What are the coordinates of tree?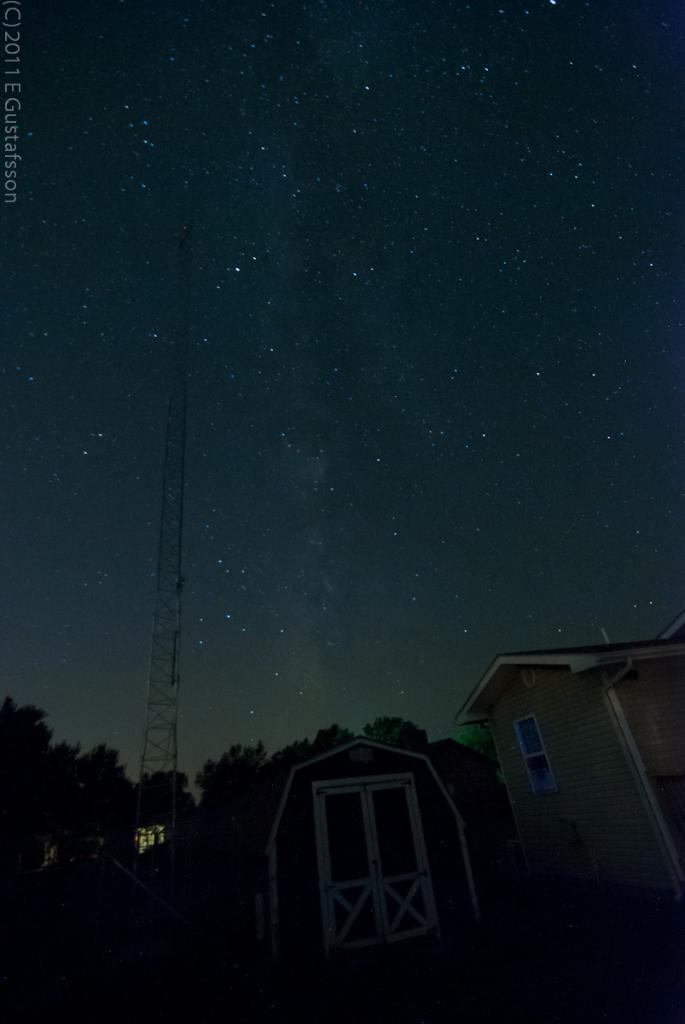
<region>0, 699, 57, 822</region>.
